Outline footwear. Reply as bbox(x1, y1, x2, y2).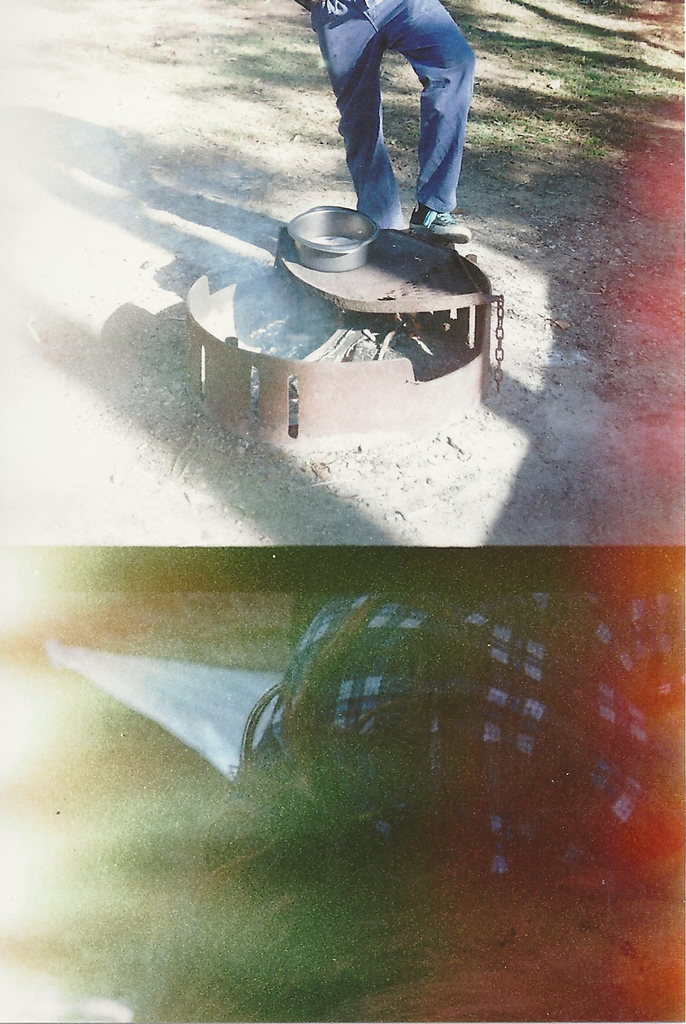
bbox(400, 200, 472, 246).
